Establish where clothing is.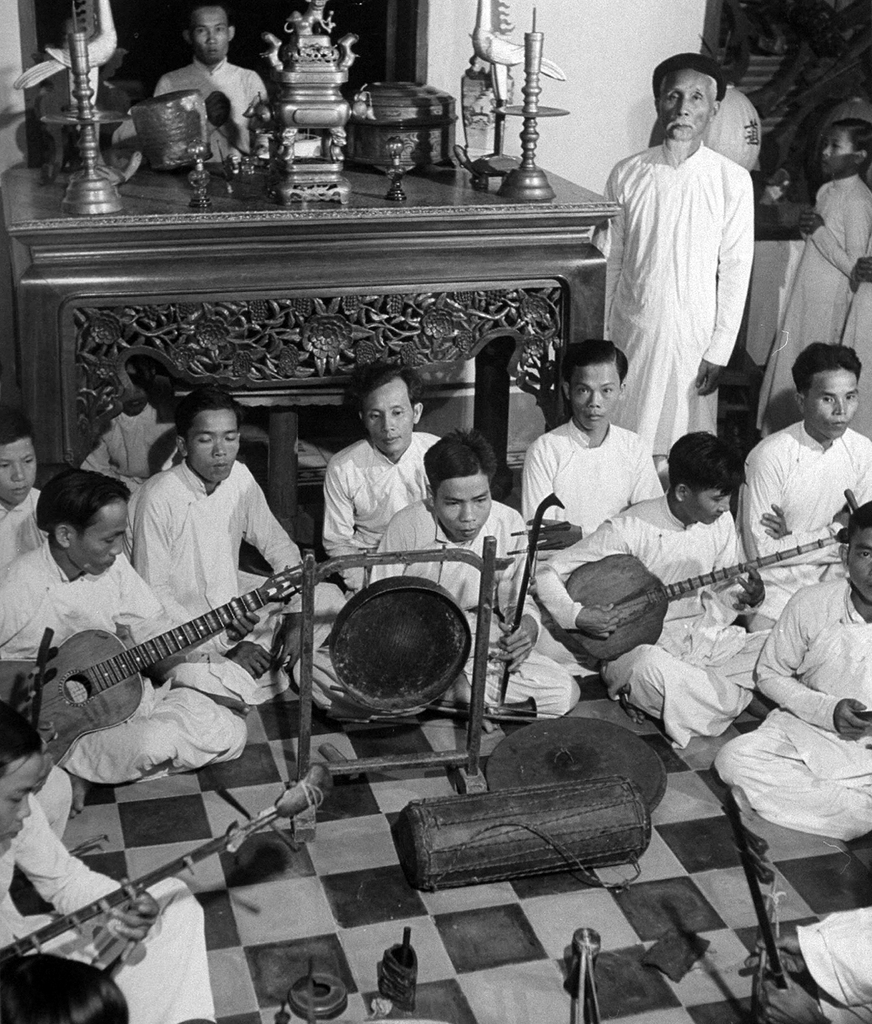
Established at locate(521, 481, 779, 725).
